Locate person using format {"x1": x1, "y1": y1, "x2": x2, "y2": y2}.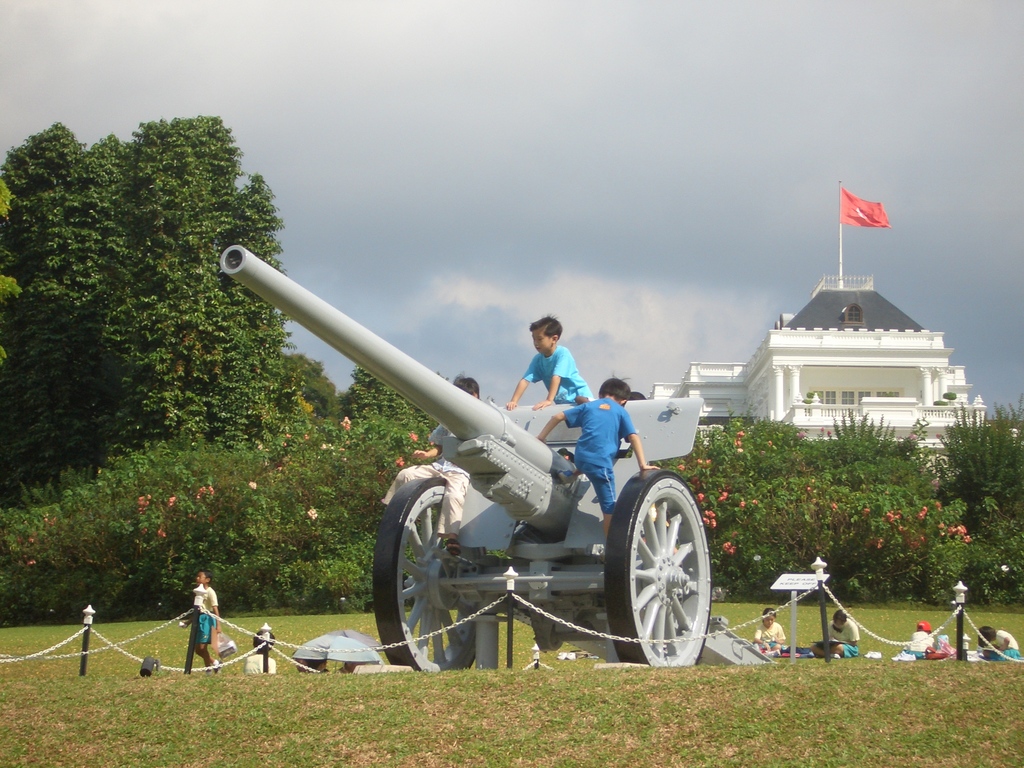
{"x1": 504, "y1": 314, "x2": 591, "y2": 407}.
